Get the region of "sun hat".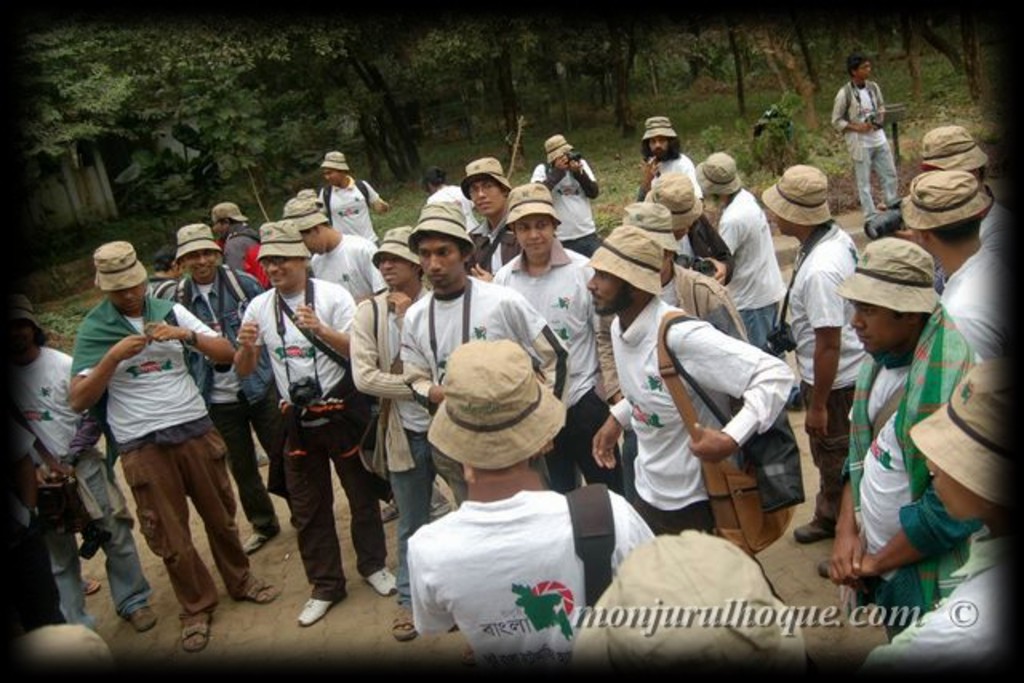
<region>541, 131, 582, 173</region>.
